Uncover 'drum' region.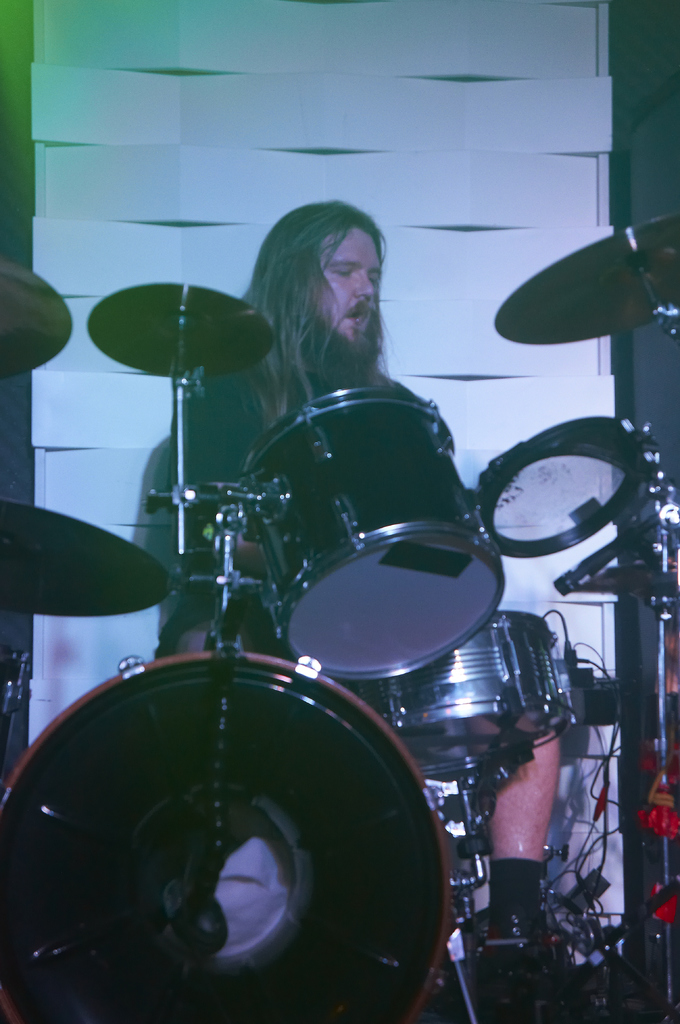
Uncovered: detection(237, 388, 503, 676).
